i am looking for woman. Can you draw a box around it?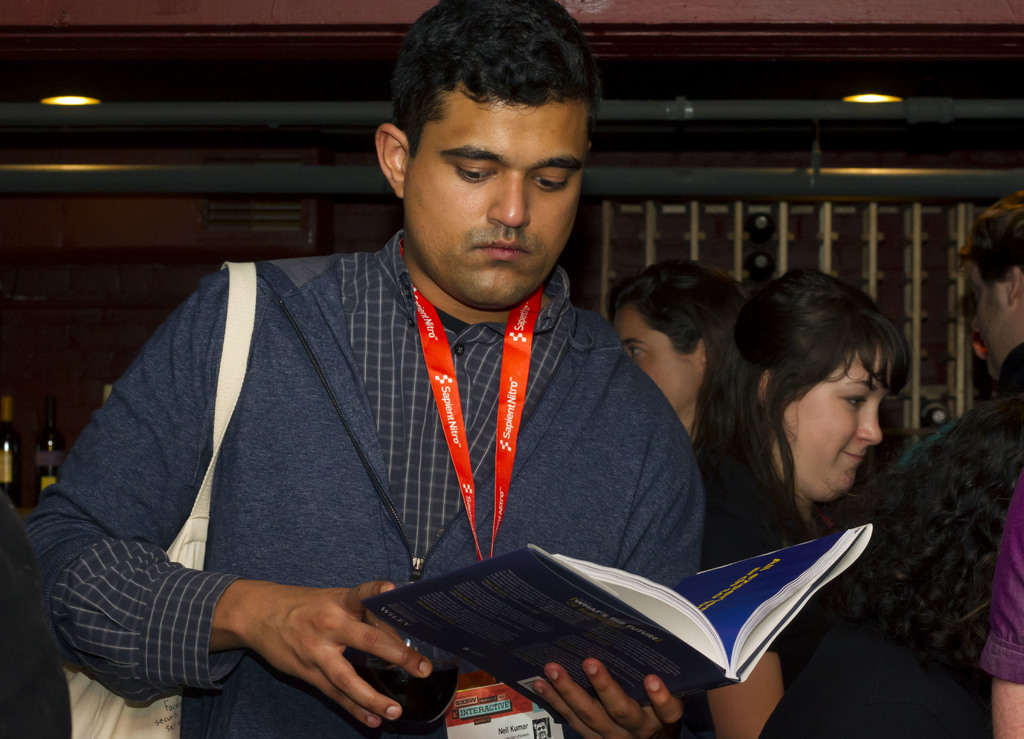
Sure, the bounding box is box(605, 260, 747, 451).
